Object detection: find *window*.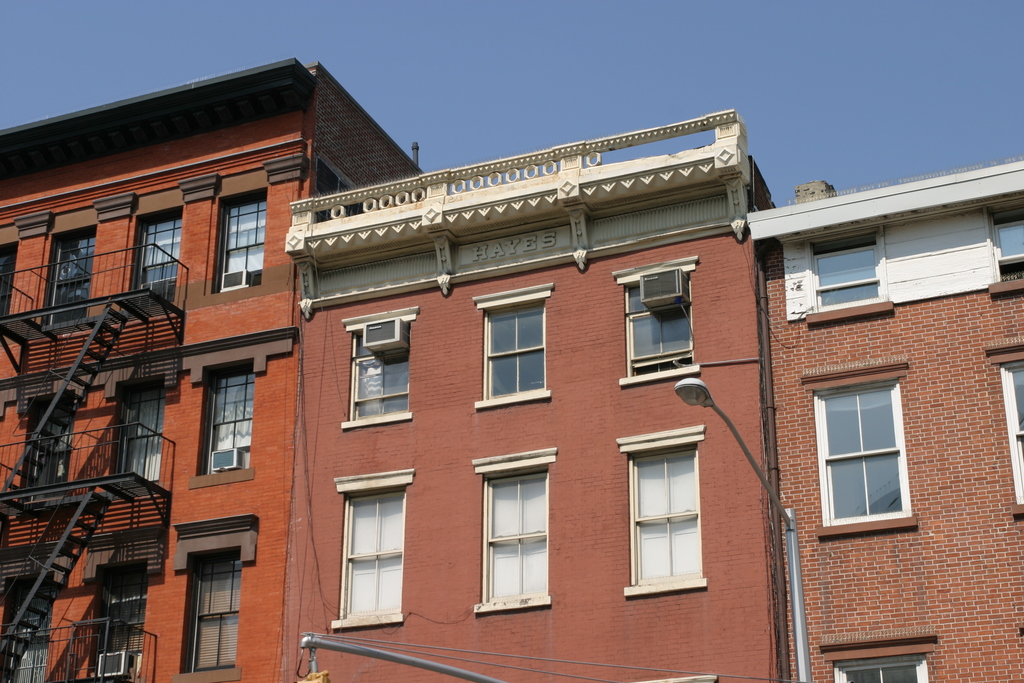
[4, 589, 53, 682].
